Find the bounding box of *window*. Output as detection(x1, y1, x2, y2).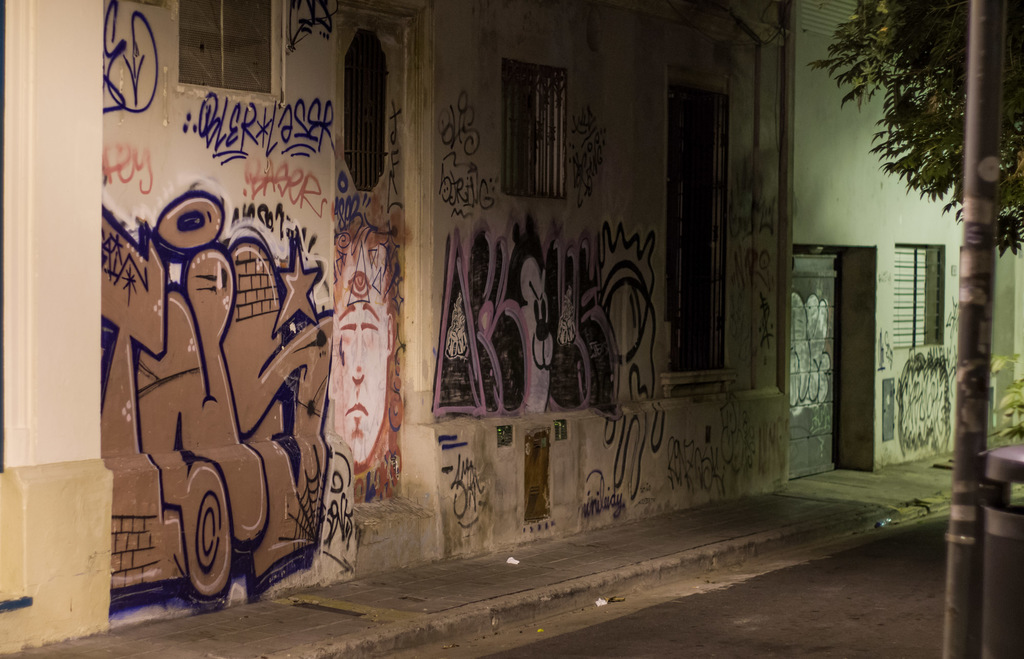
detection(342, 30, 388, 189).
